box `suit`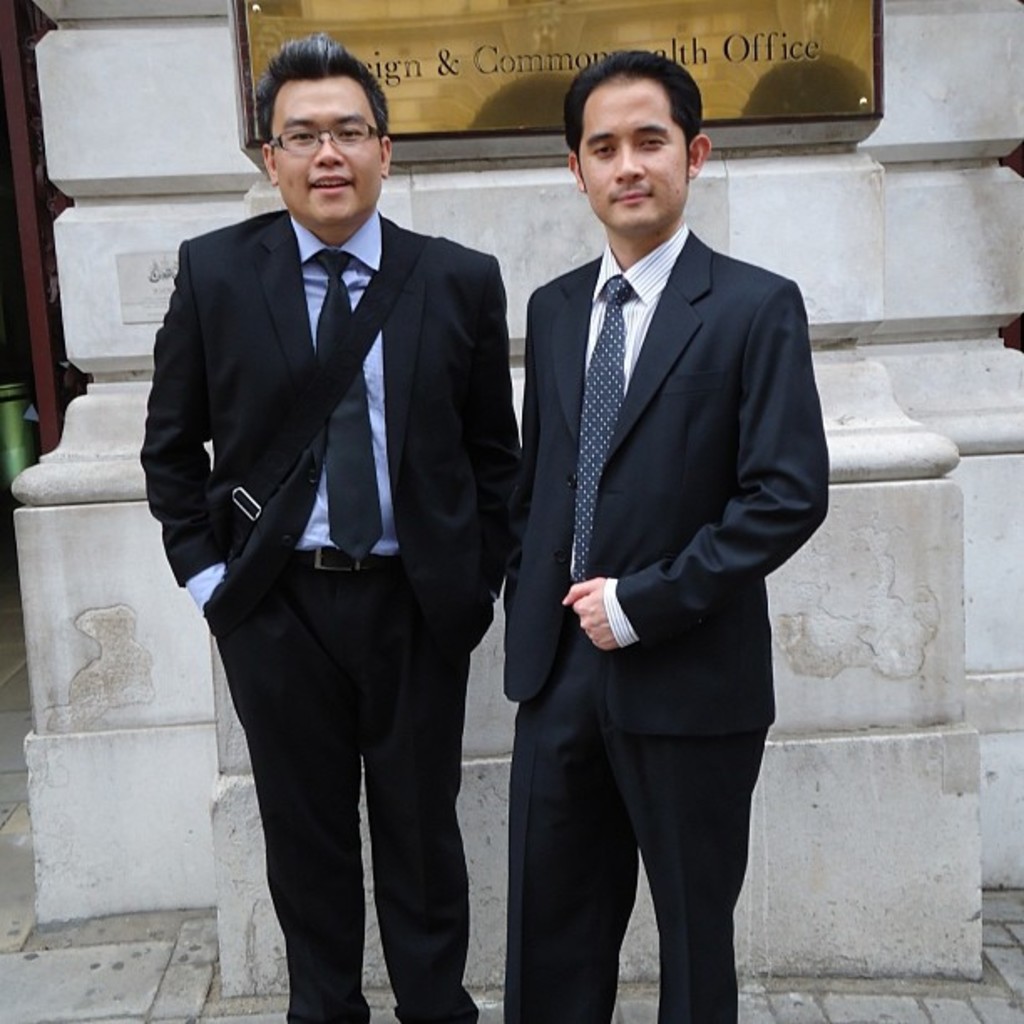
x1=505 y1=223 x2=832 y2=1022
